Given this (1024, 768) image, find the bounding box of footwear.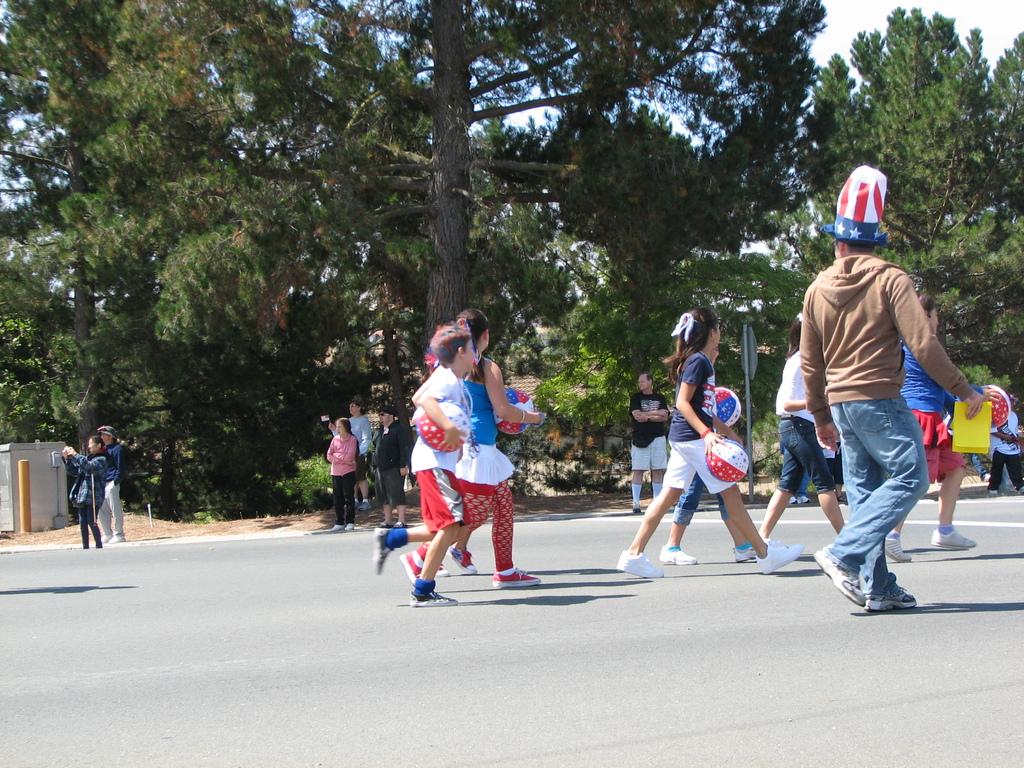
rect(409, 580, 458, 607).
